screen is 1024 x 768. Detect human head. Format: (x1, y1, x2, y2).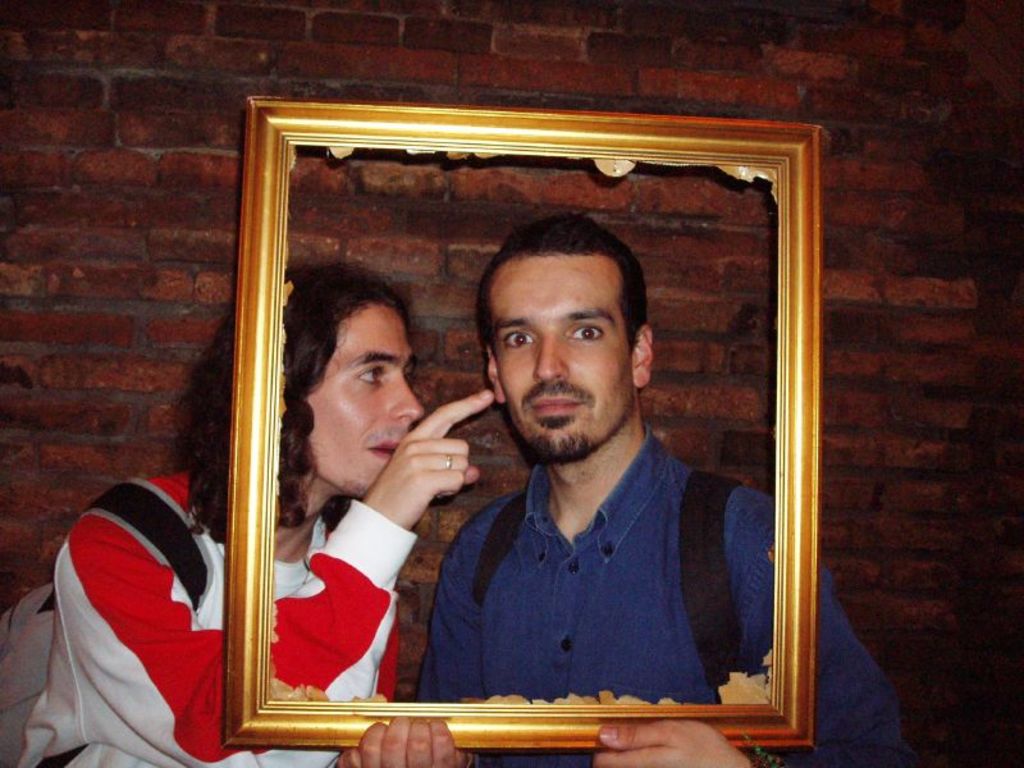
(191, 264, 422, 499).
